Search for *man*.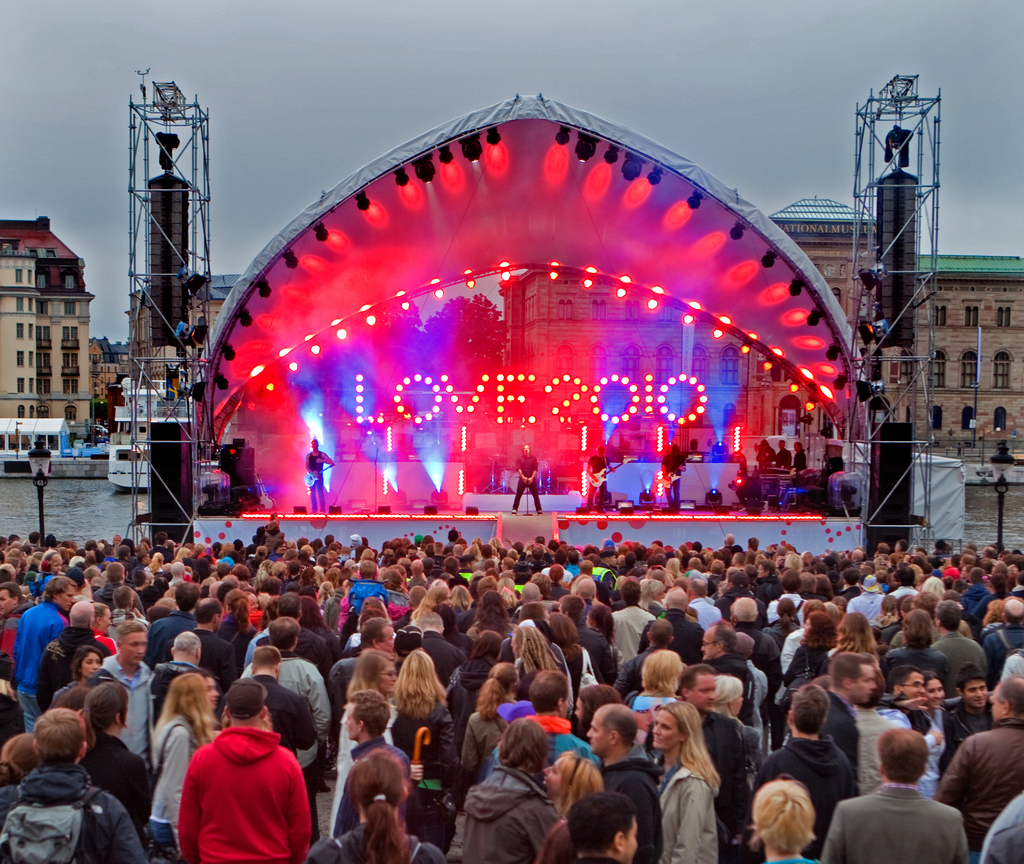
Found at (725, 594, 781, 745).
